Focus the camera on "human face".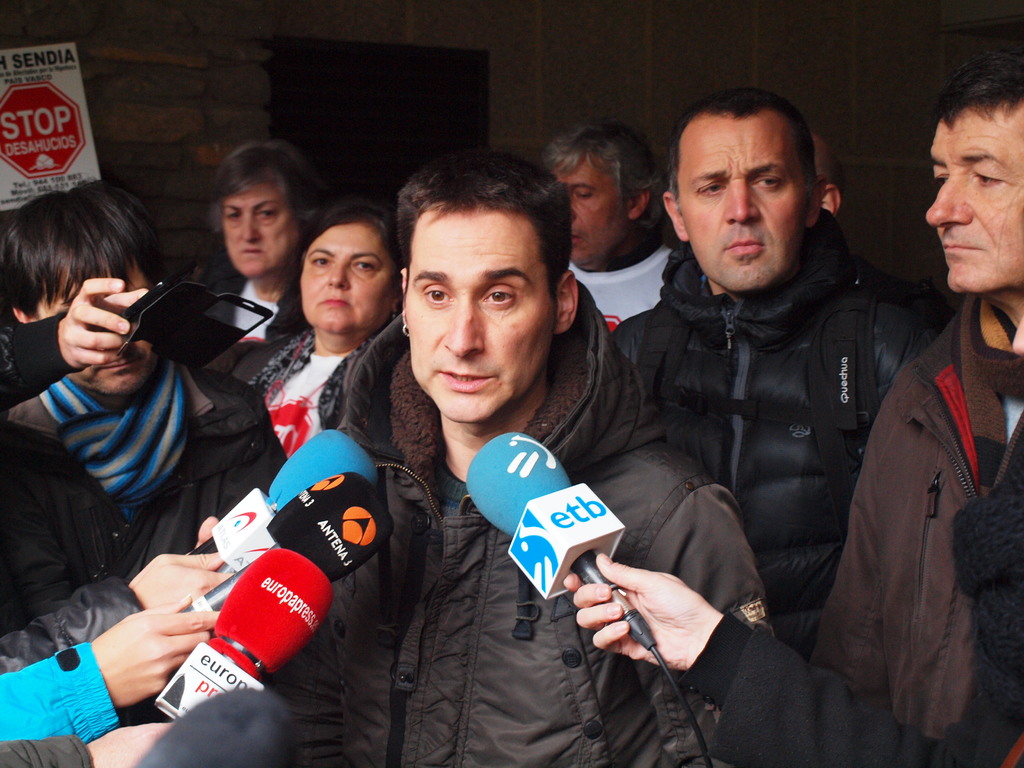
Focus region: 557:154:638:275.
